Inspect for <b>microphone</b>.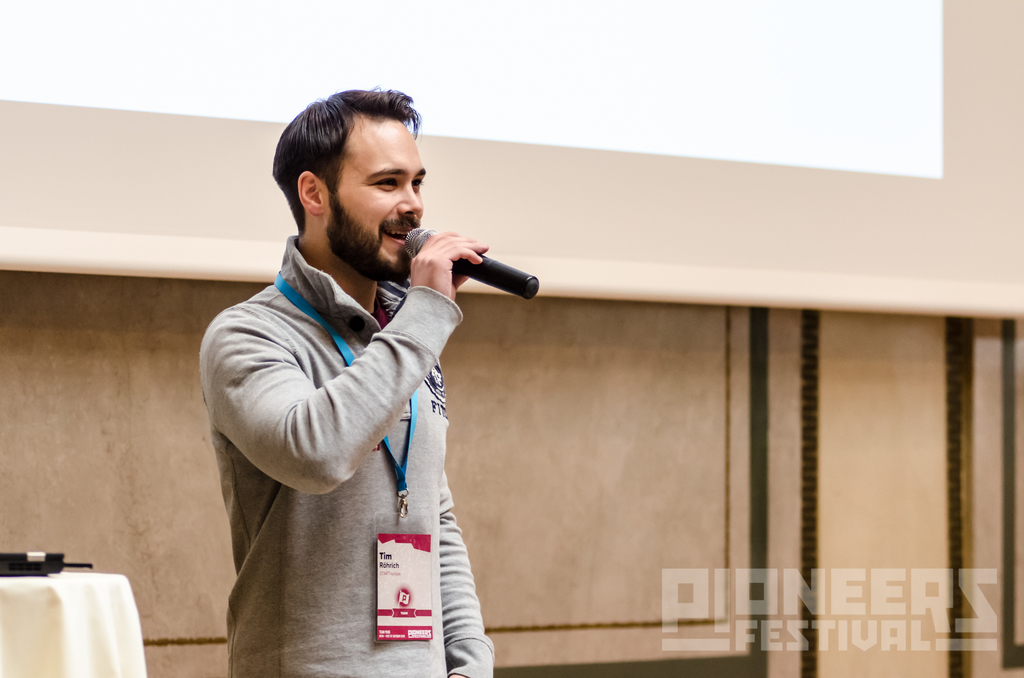
Inspection: 404,223,541,298.
